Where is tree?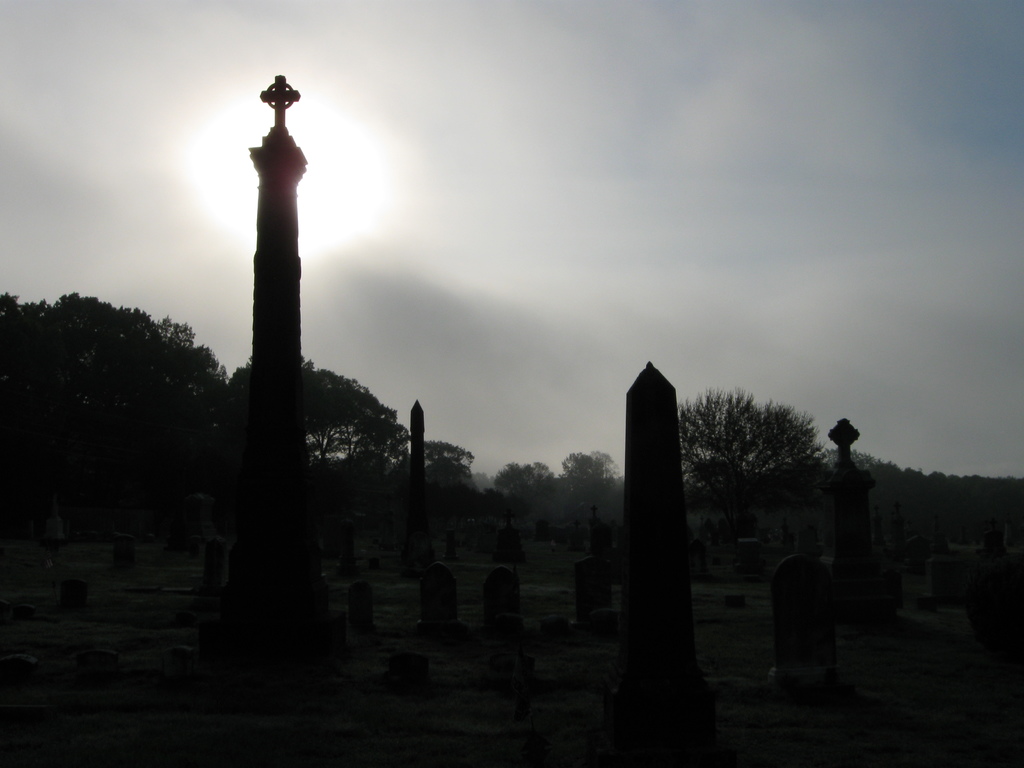
[left=850, top=447, right=1023, bottom=523].
